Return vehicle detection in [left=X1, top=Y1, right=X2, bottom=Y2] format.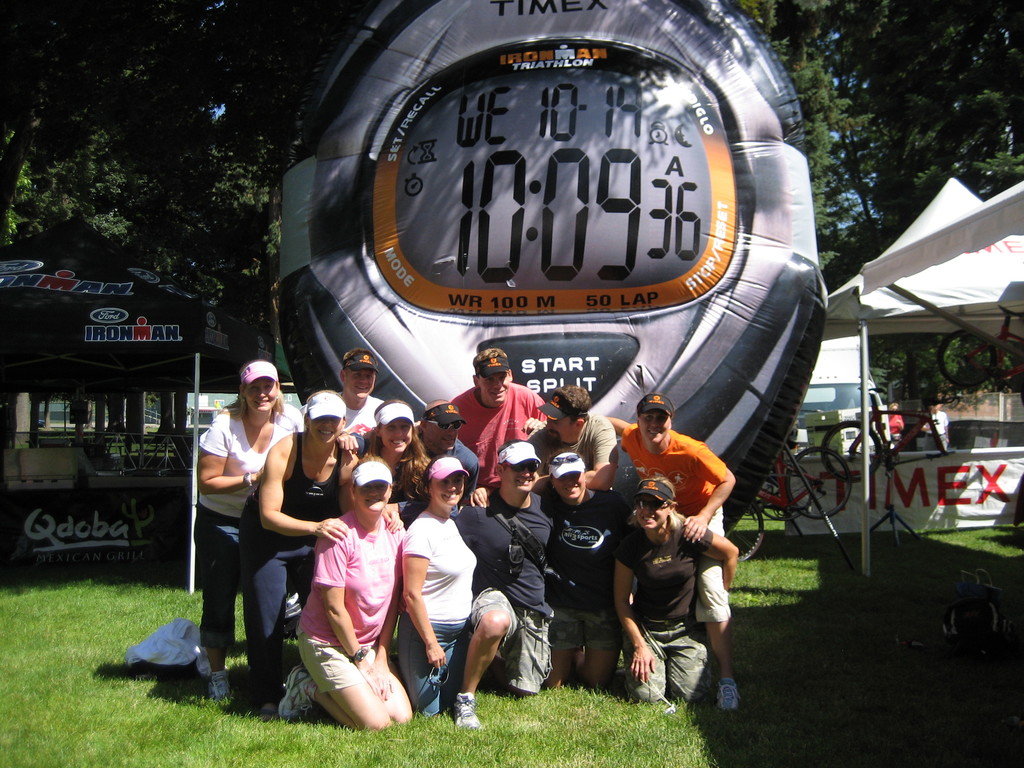
[left=729, top=435, right=853, bottom=563].
